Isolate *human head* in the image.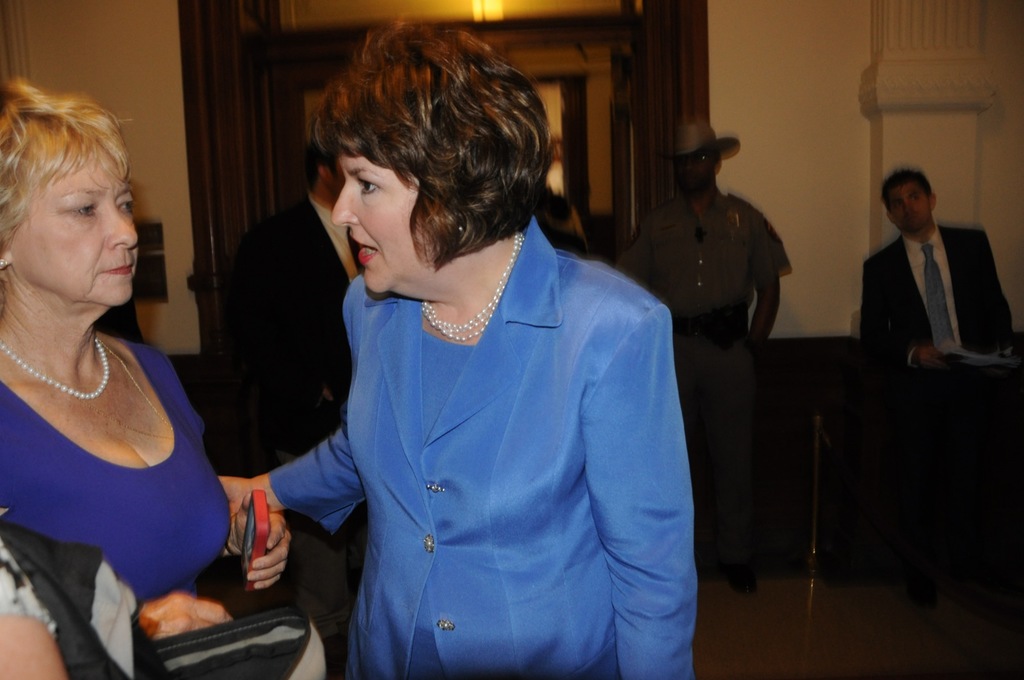
Isolated region: 311 20 552 298.
